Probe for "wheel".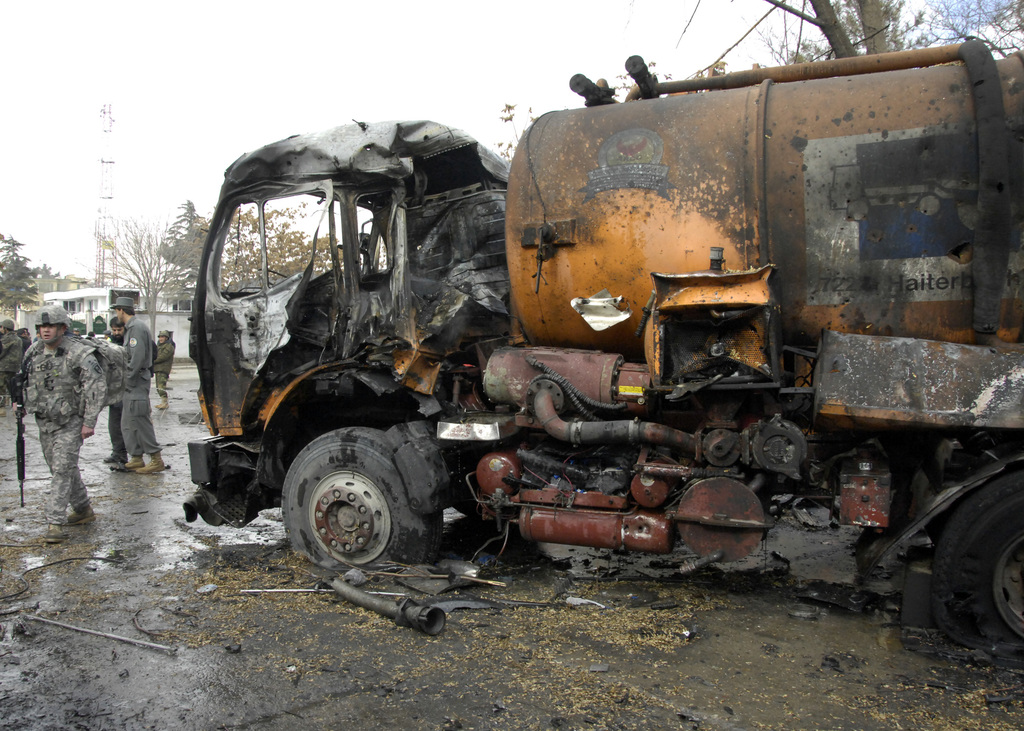
Probe result: (932, 474, 1023, 661).
